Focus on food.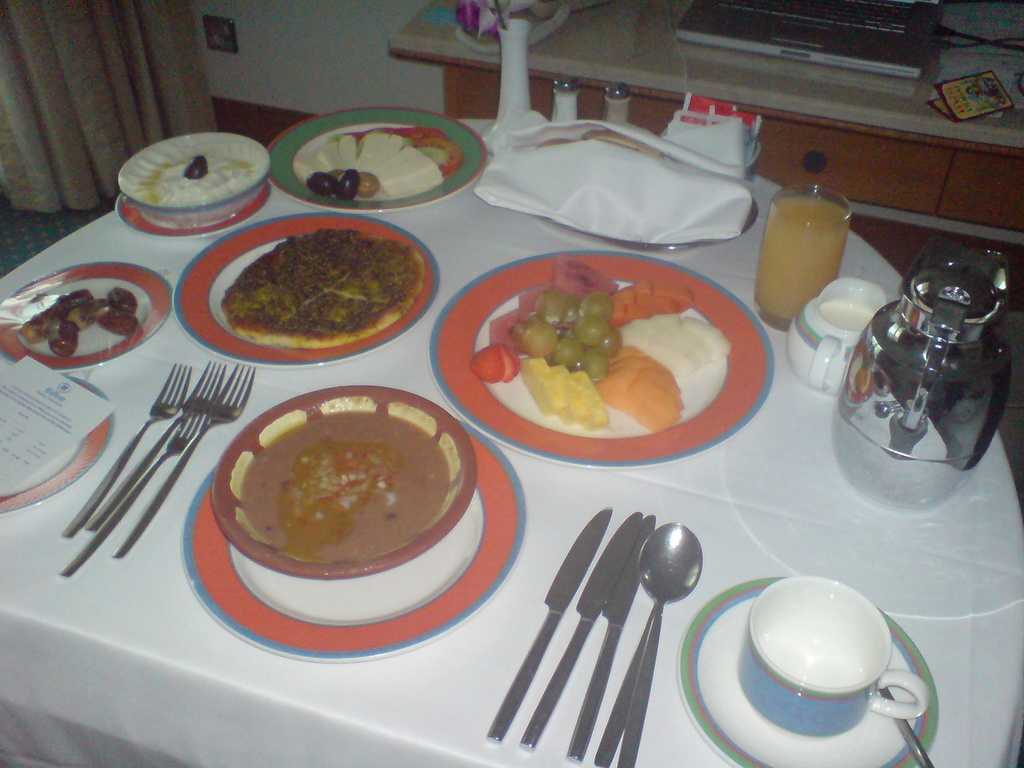
Focused at 291,125,465,199.
